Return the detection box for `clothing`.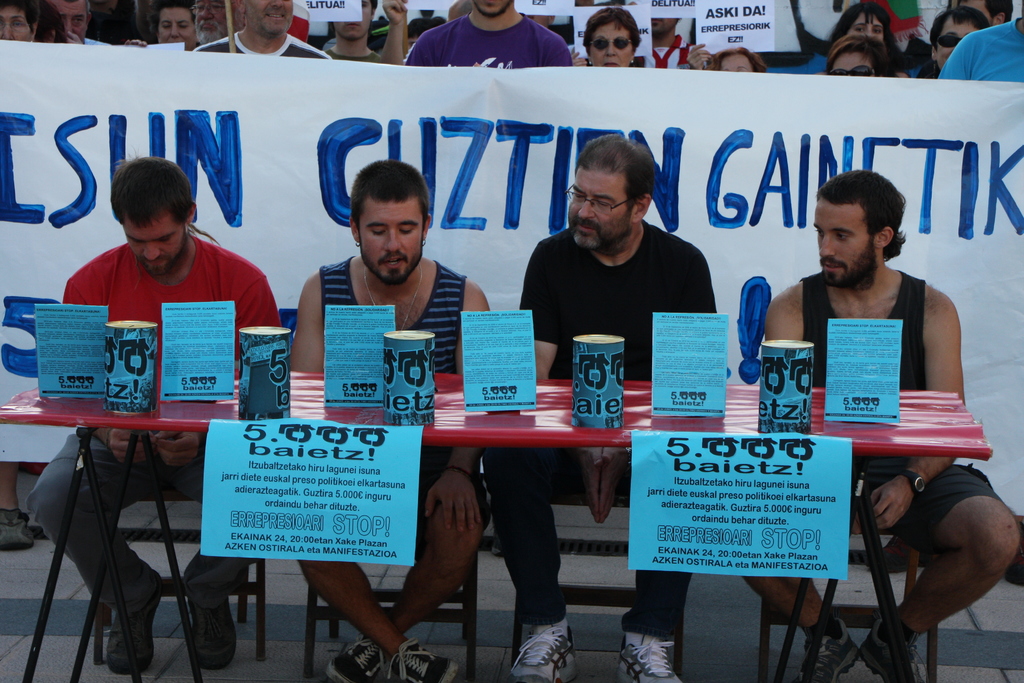
bbox=[477, 220, 719, 636].
